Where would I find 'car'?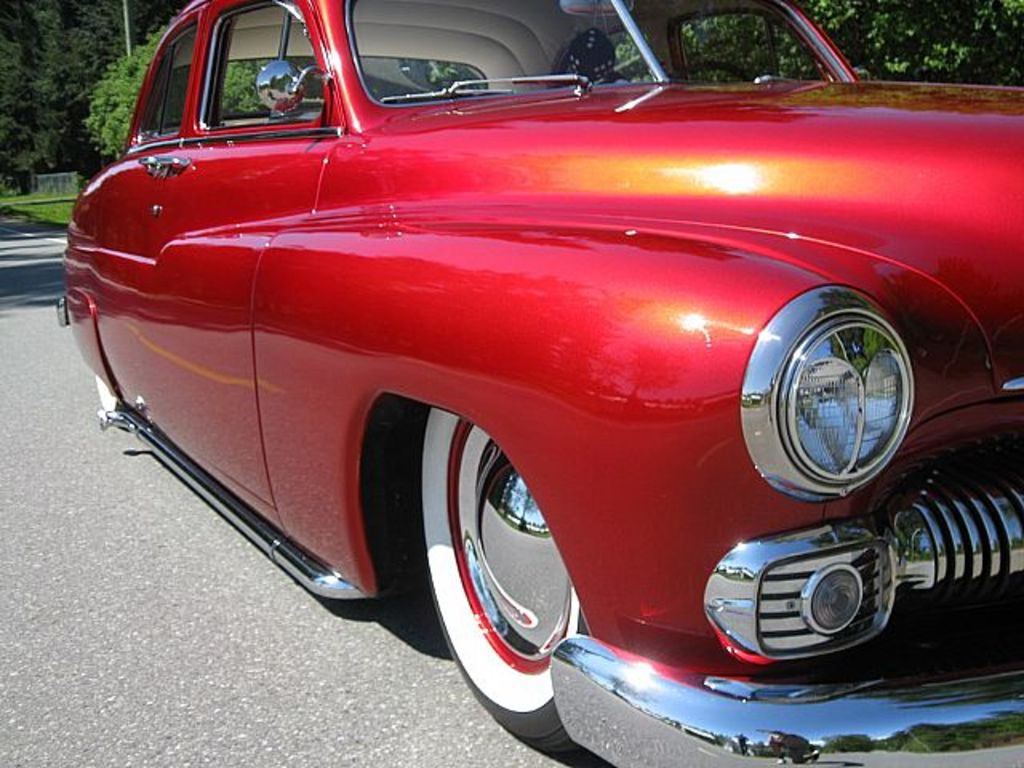
At BBox(54, 0, 1022, 766).
